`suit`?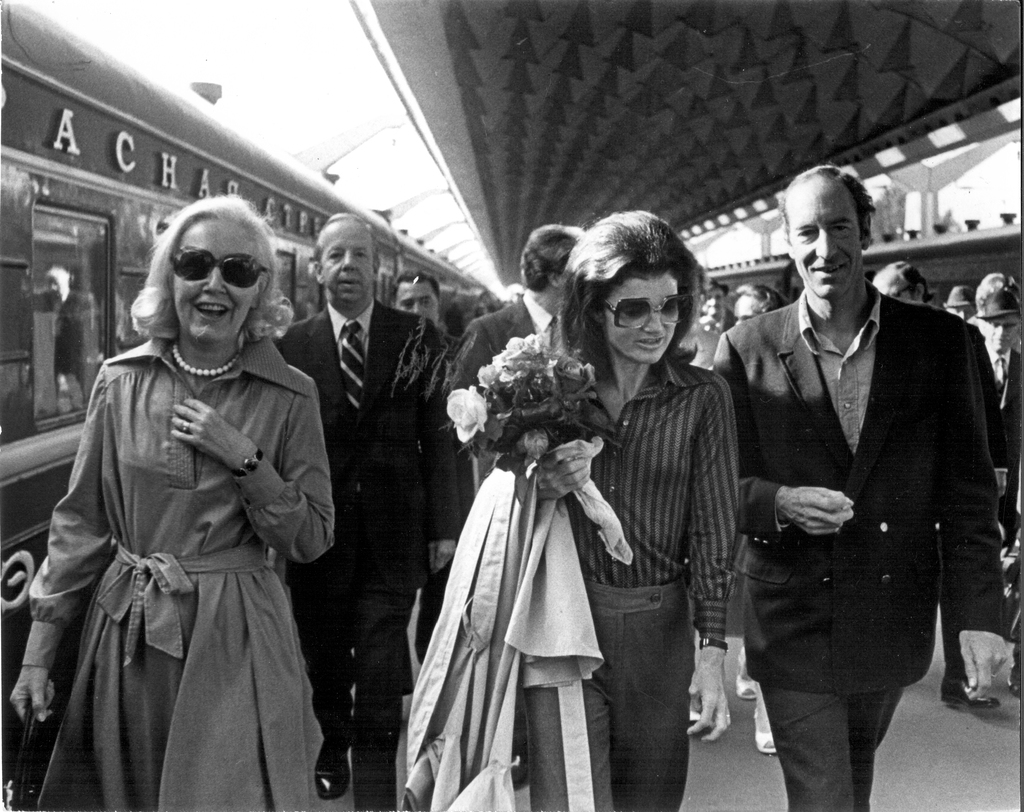
934:342:1023:678
